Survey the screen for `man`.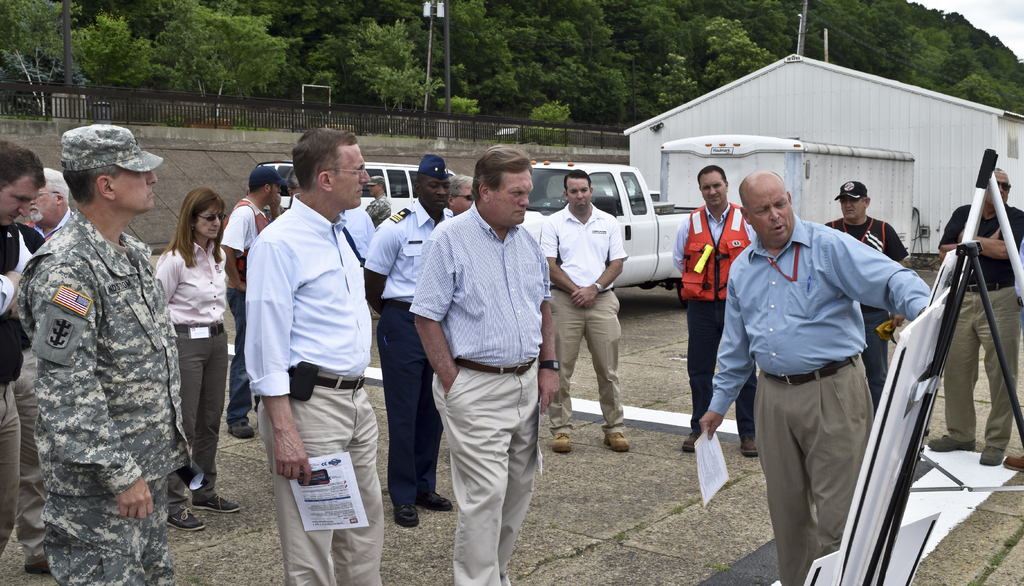
Survey found: bbox=(24, 168, 80, 242).
